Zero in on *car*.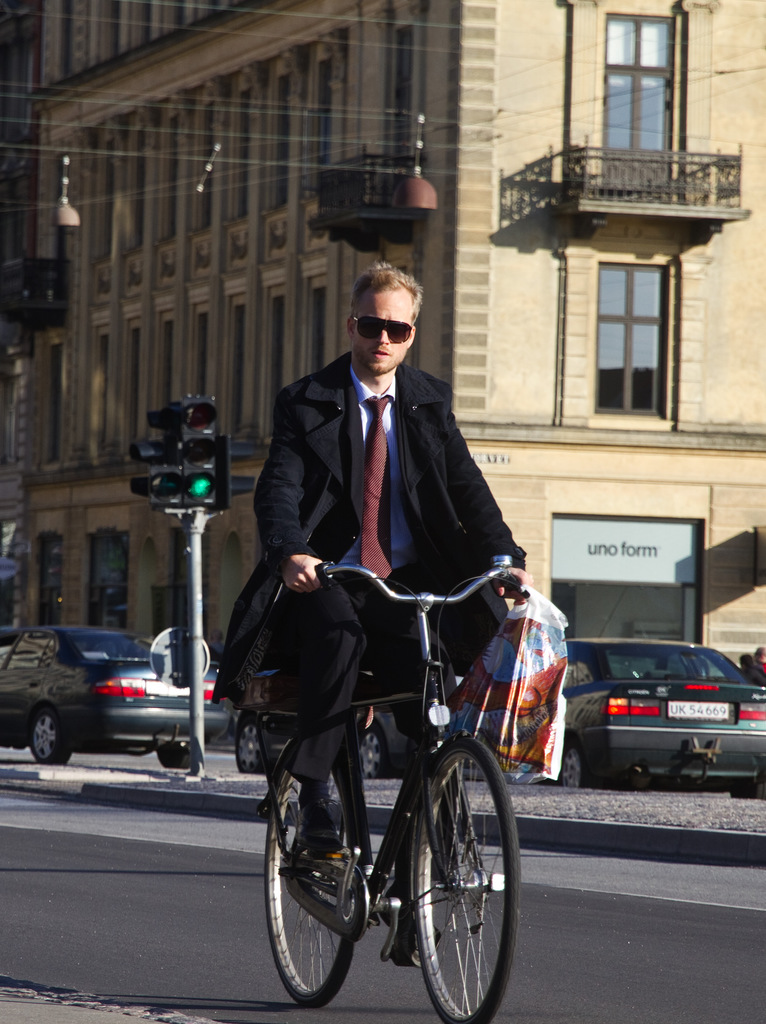
Zeroed in: [232, 690, 491, 779].
